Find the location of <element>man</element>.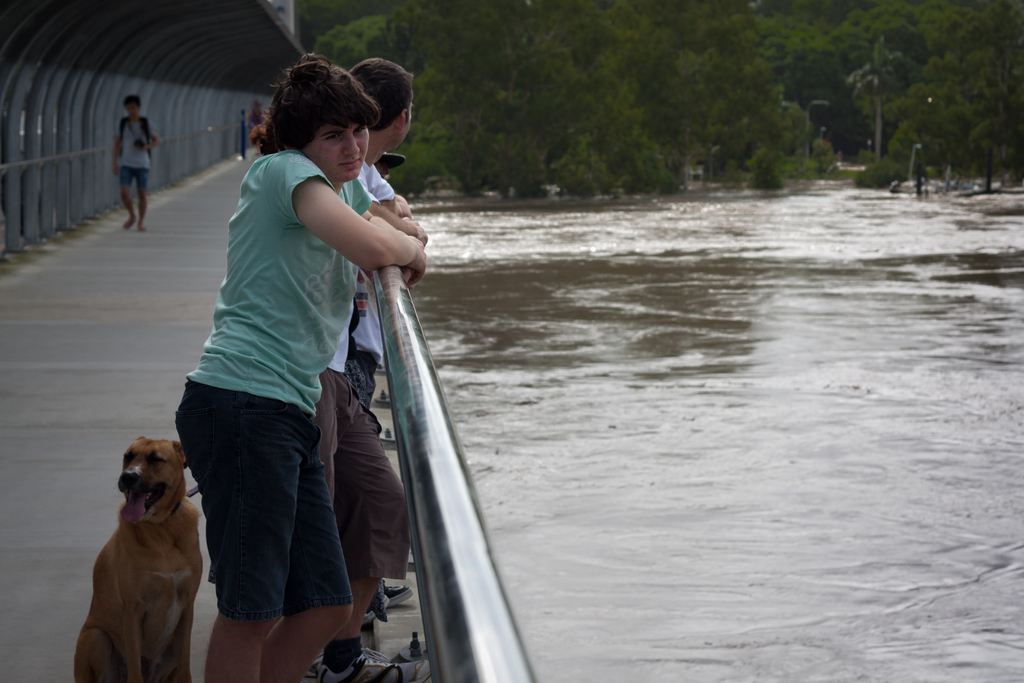
Location: {"left": 104, "top": 93, "right": 160, "bottom": 234}.
